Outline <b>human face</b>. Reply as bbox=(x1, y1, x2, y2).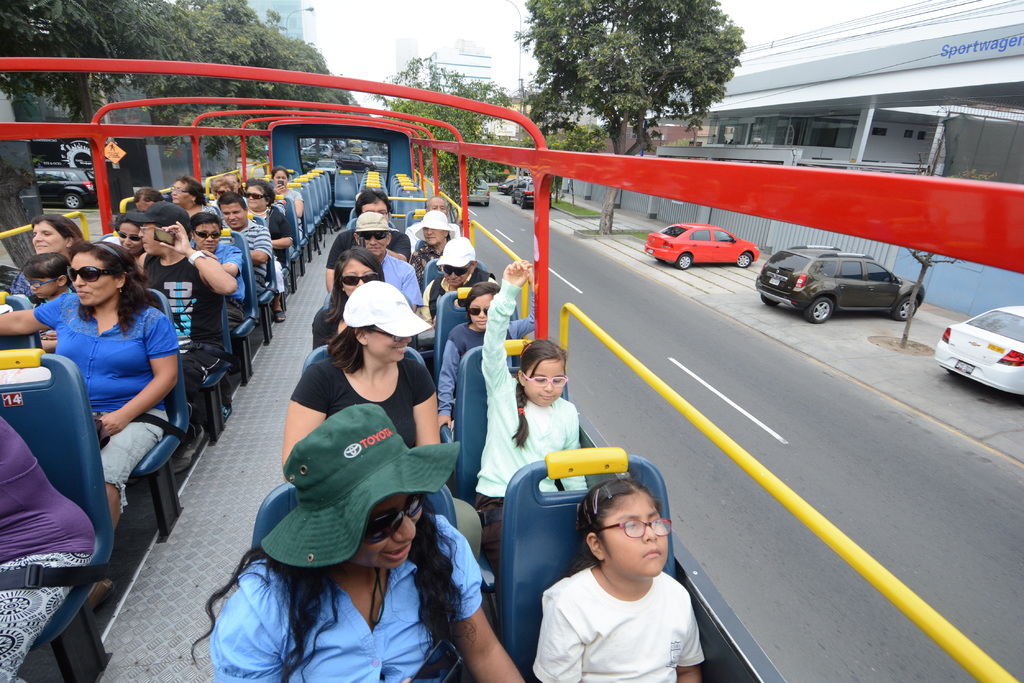
bbox=(362, 325, 413, 367).
